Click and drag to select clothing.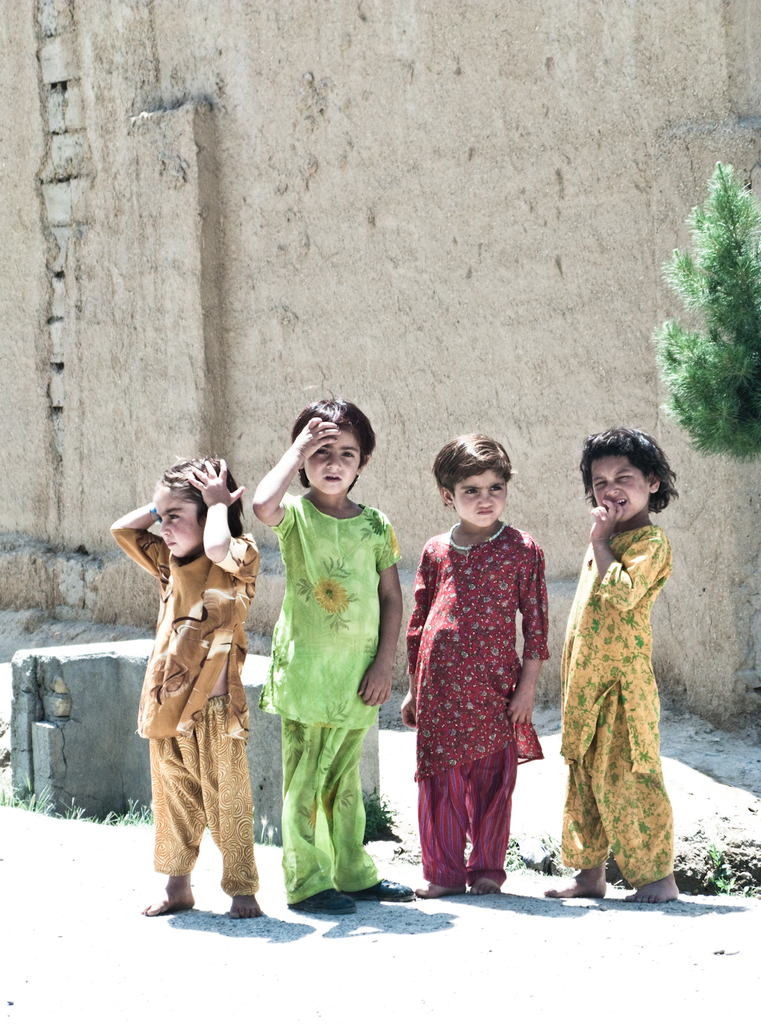
Selection: pyautogui.locateOnScreen(556, 493, 693, 894).
